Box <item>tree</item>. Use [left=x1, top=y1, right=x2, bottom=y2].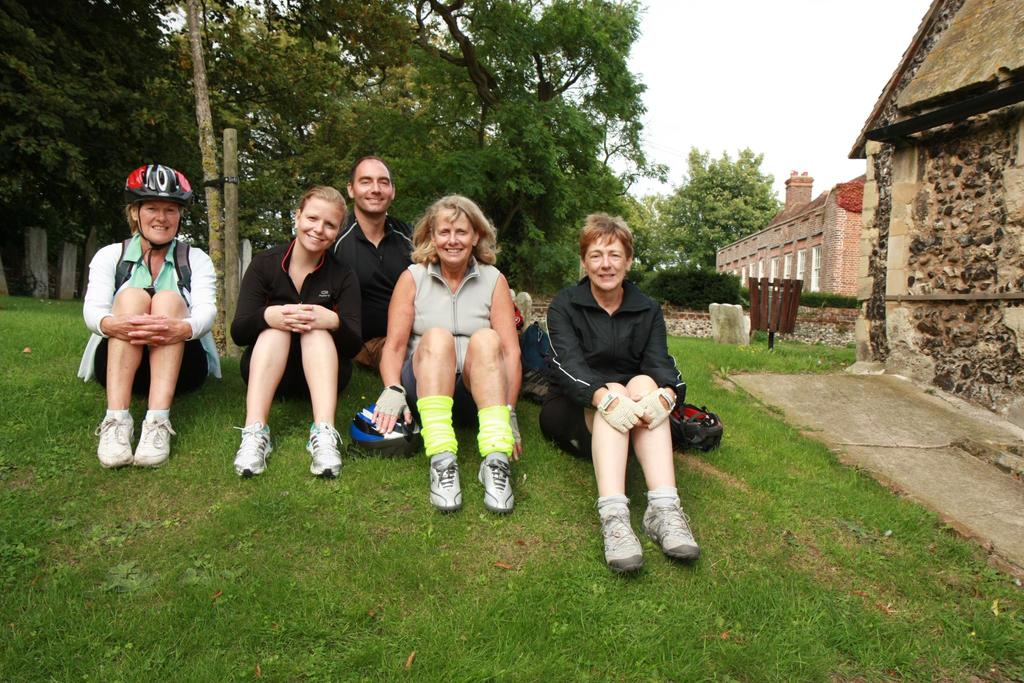
[left=168, top=0, right=486, bottom=252].
